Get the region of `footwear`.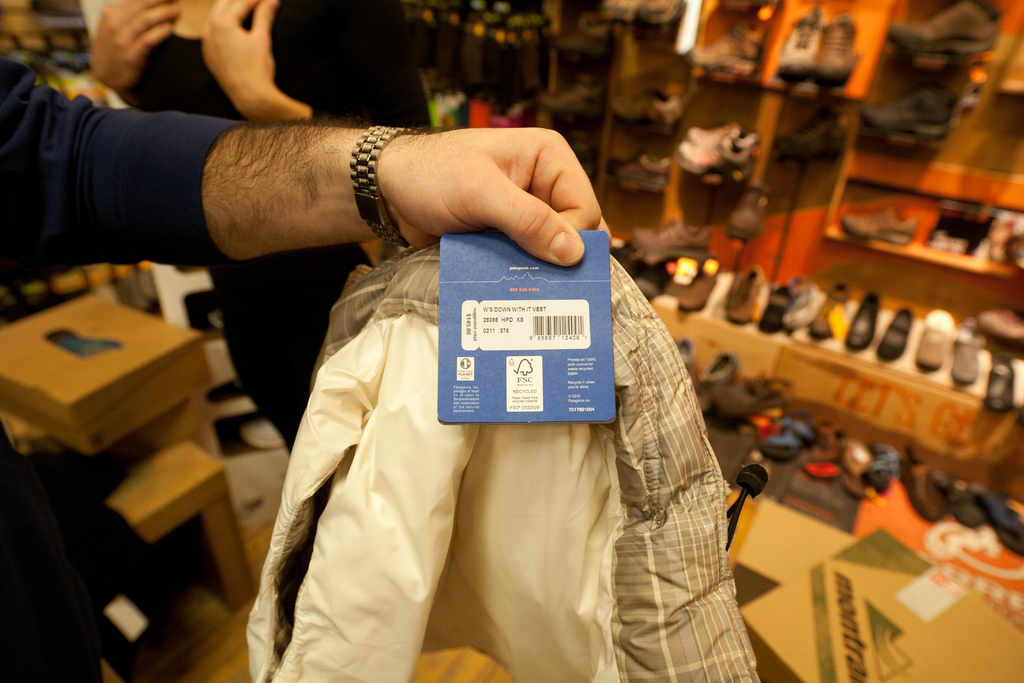
[x1=767, y1=99, x2=848, y2=159].
